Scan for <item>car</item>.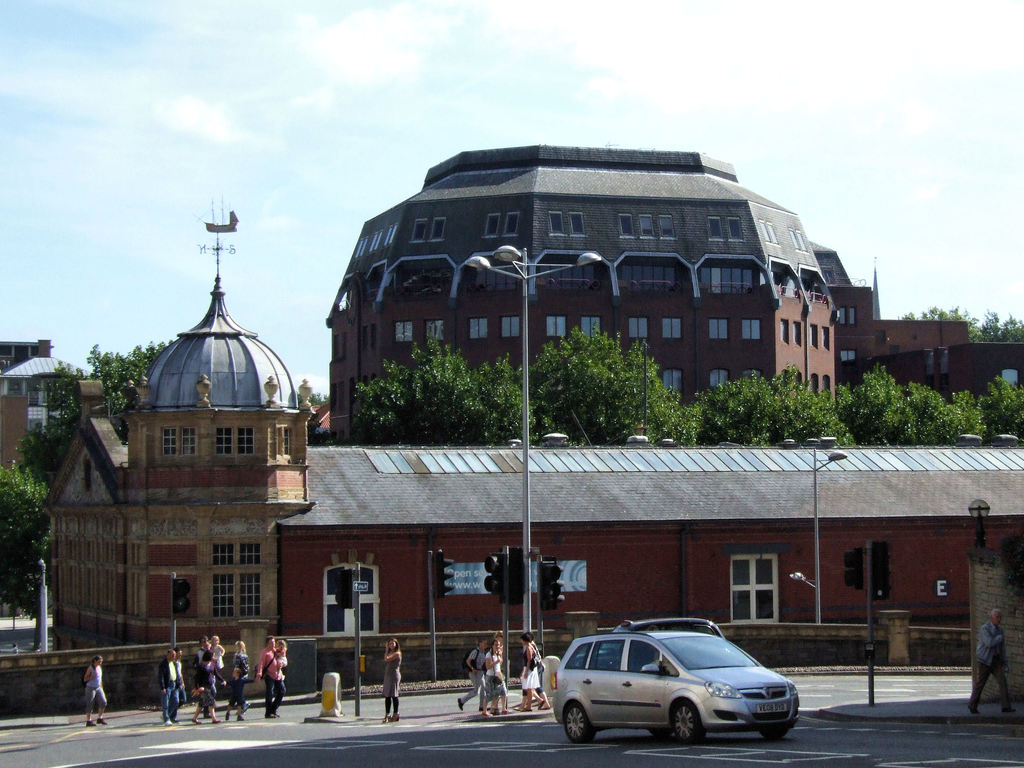
Scan result: {"x1": 537, "y1": 617, "x2": 725, "y2": 687}.
